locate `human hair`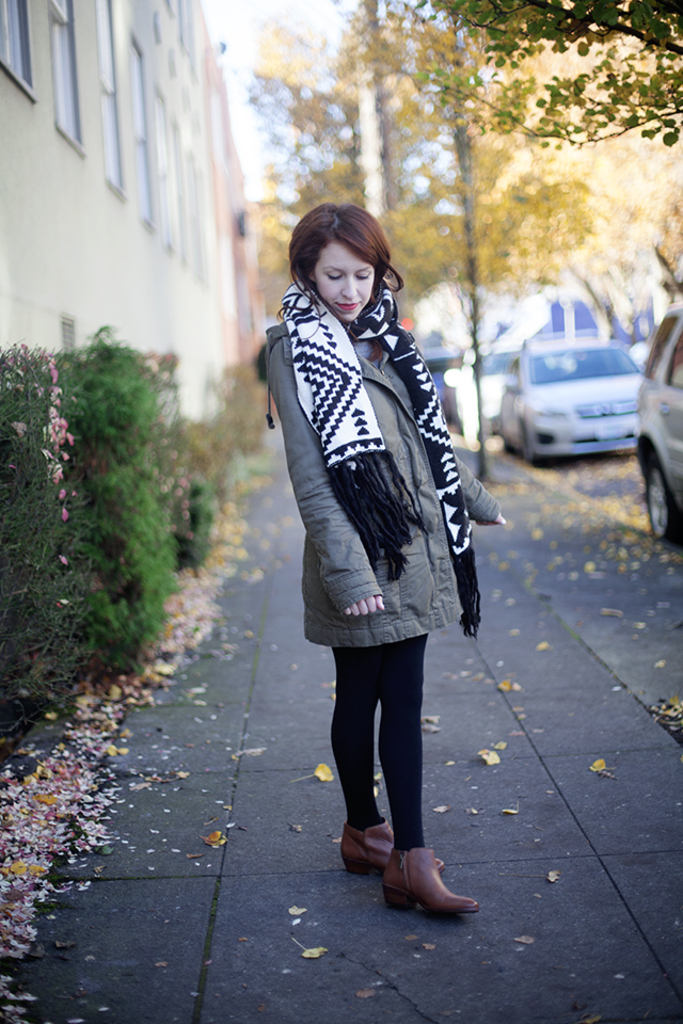
BBox(287, 209, 411, 337)
